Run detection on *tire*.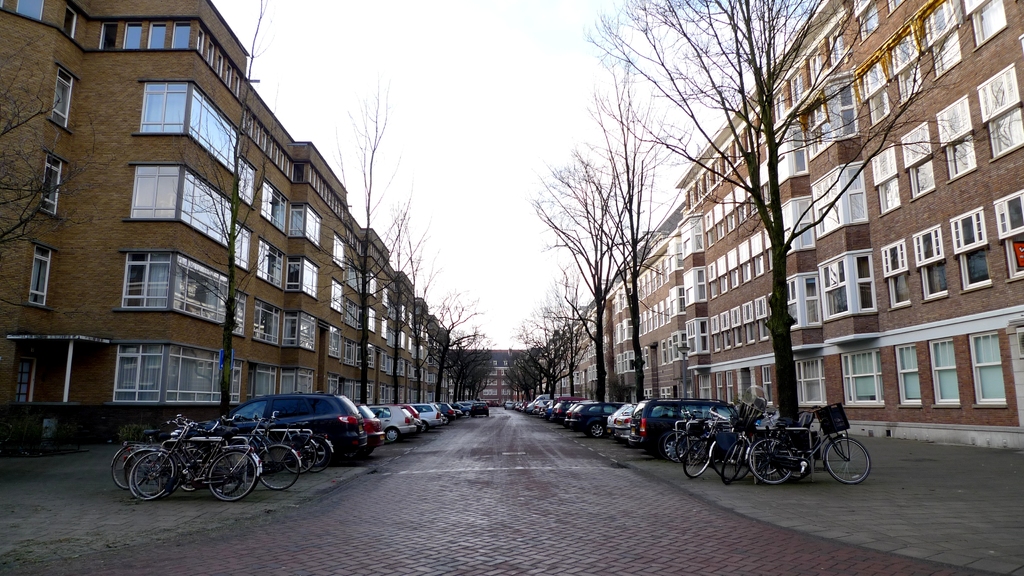
Result: bbox(420, 418, 432, 433).
